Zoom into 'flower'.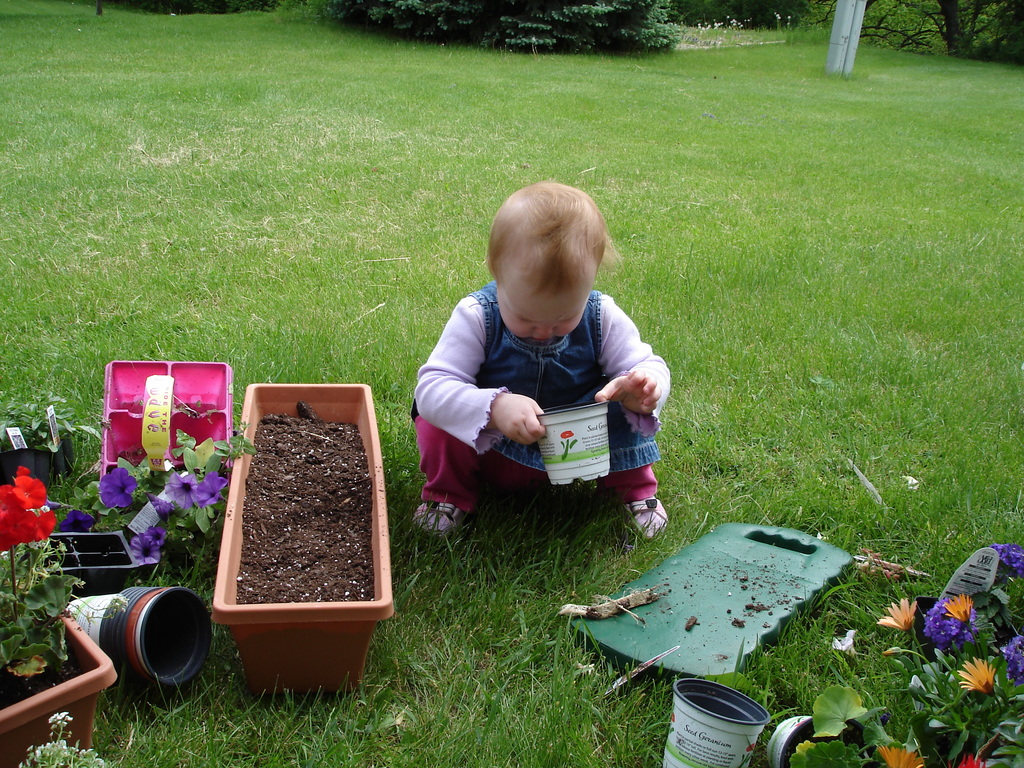
Zoom target: (1002, 634, 1023, 681).
